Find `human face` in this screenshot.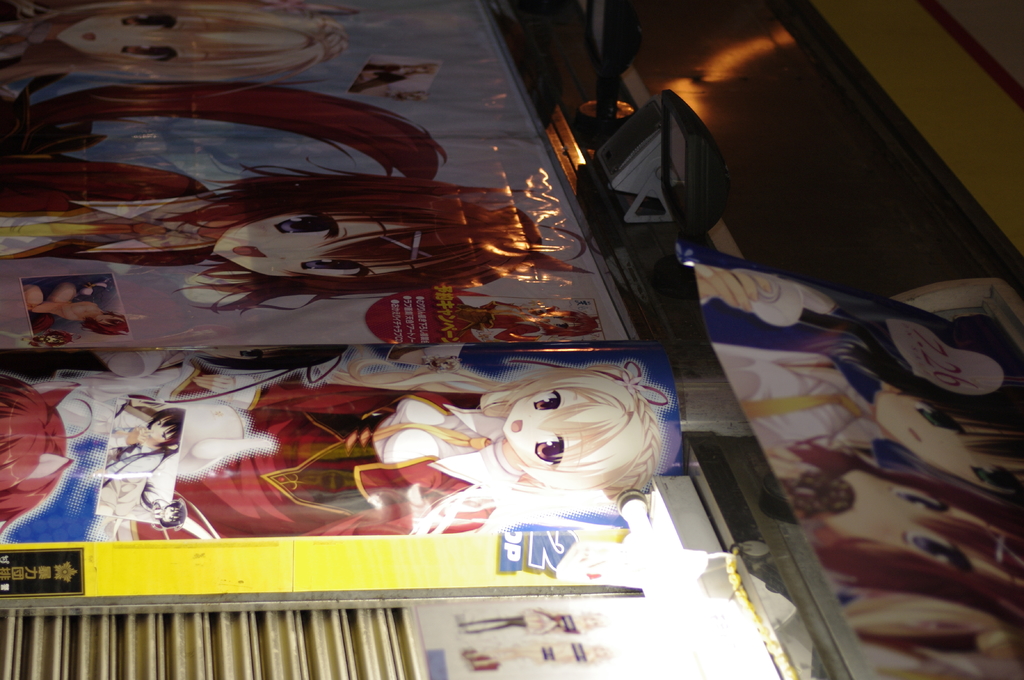
The bounding box for `human face` is detection(824, 460, 1014, 574).
